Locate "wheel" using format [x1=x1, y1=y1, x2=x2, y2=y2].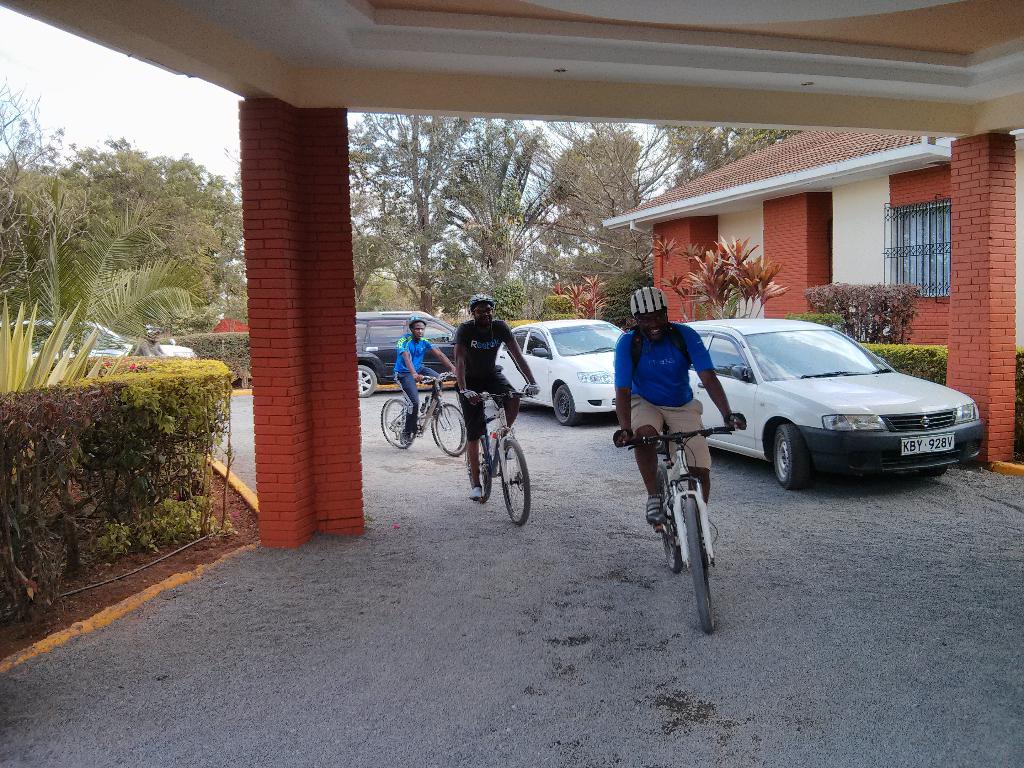
[x1=659, y1=465, x2=684, y2=575].
